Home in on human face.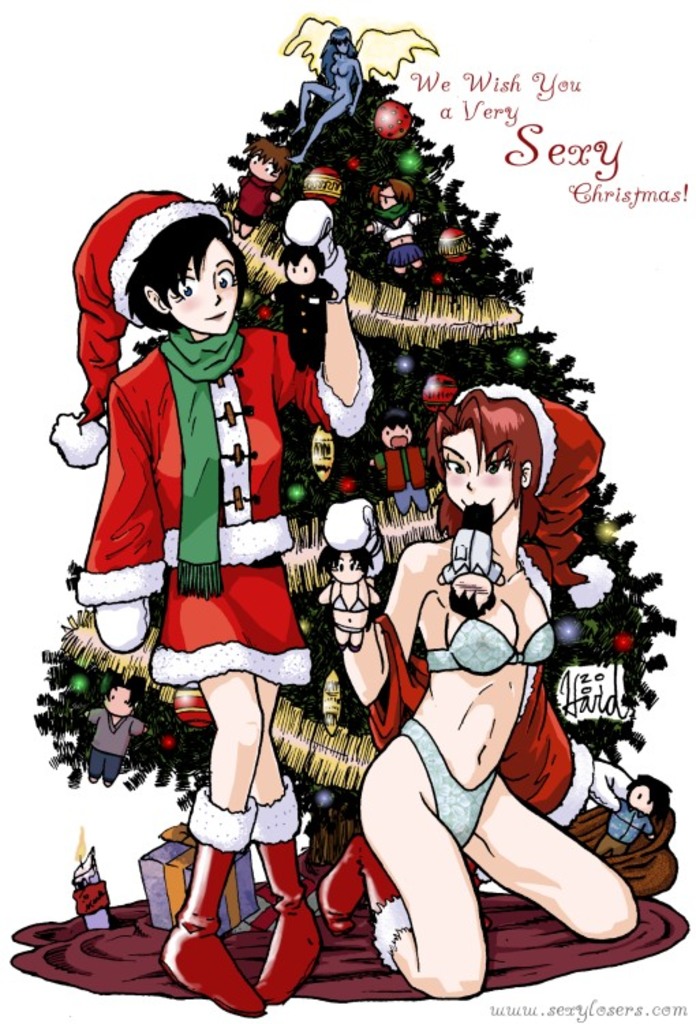
Homed in at (453,575,491,609).
